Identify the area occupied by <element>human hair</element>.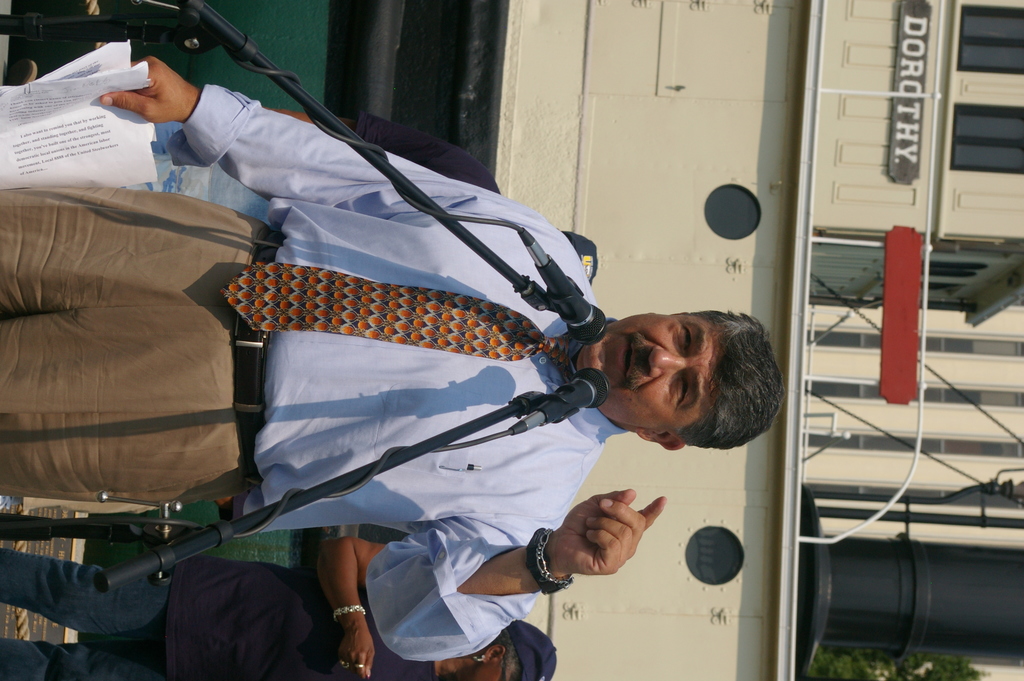
Area: box=[477, 629, 525, 678].
